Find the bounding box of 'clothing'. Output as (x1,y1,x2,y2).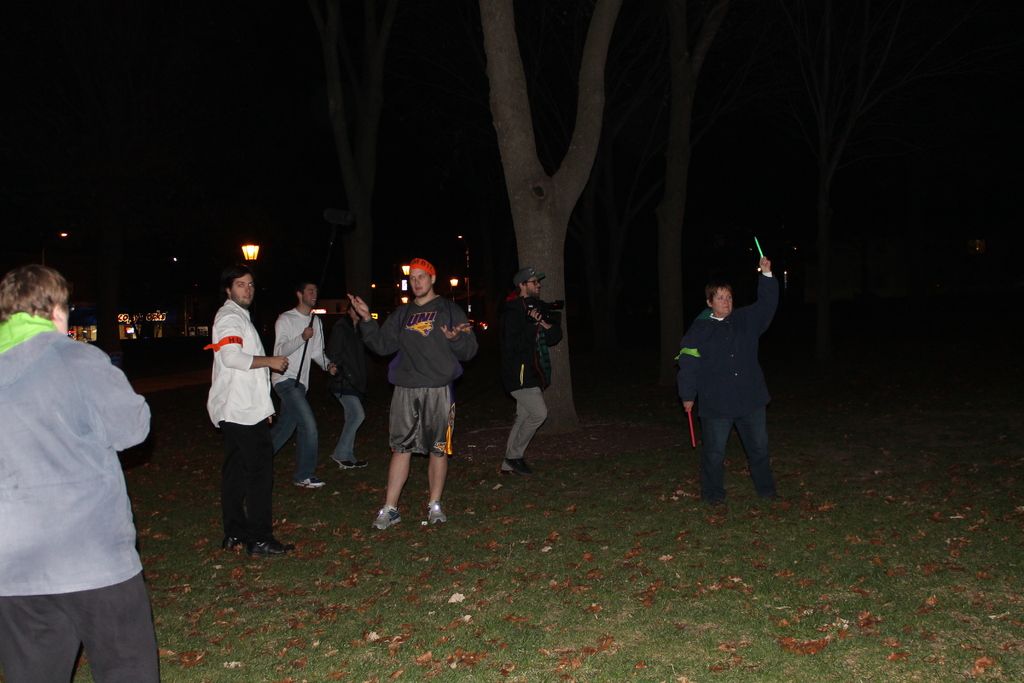
(269,302,336,478).
